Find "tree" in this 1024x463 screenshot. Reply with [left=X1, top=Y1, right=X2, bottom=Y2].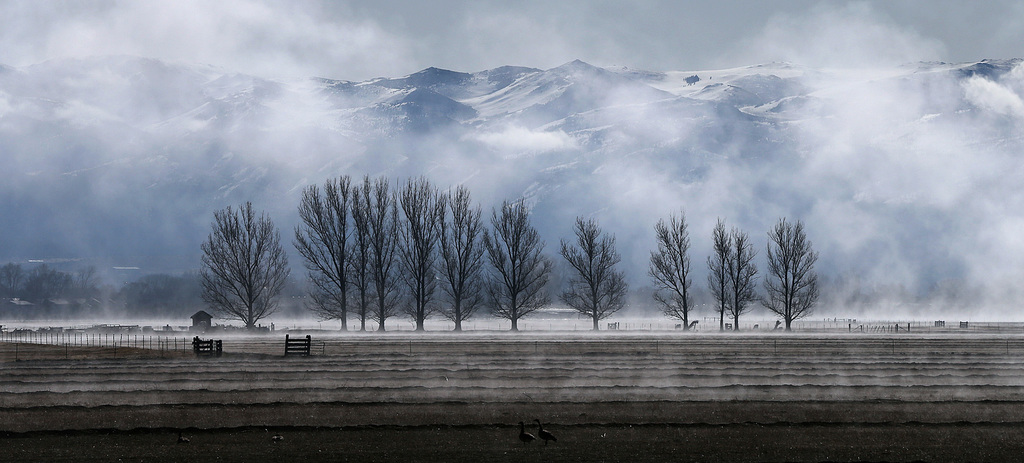
[left=647, top=208, right=700, bottom=334].
